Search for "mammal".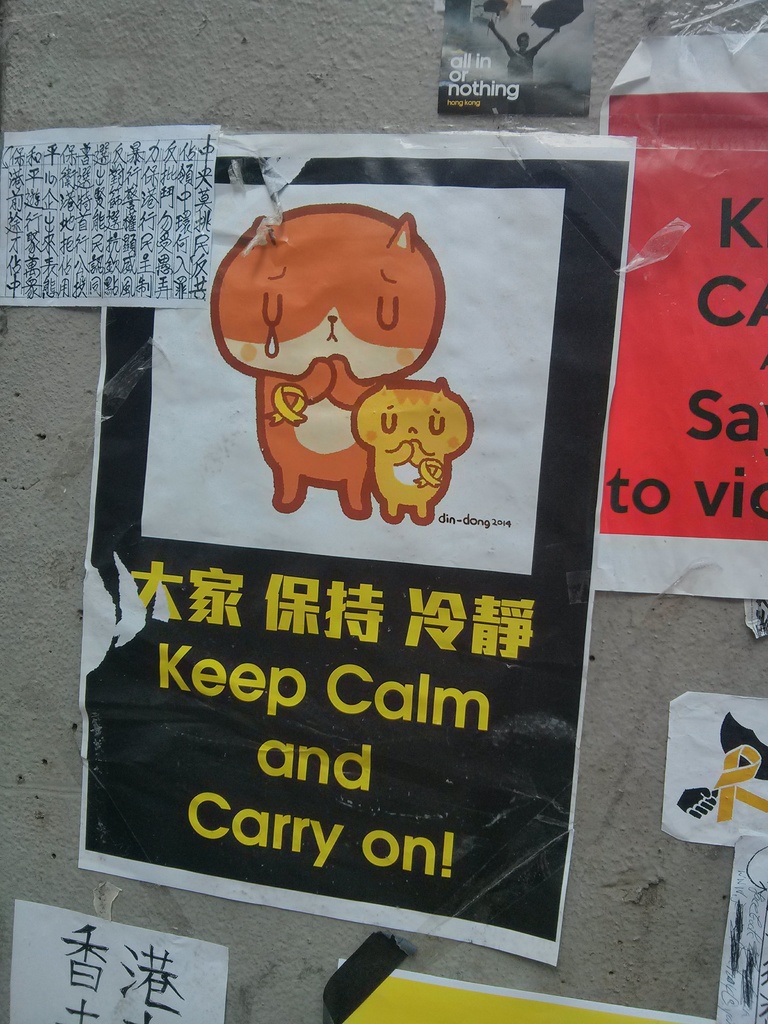
Found at left=353, top=372, right=479, bottom=522.
